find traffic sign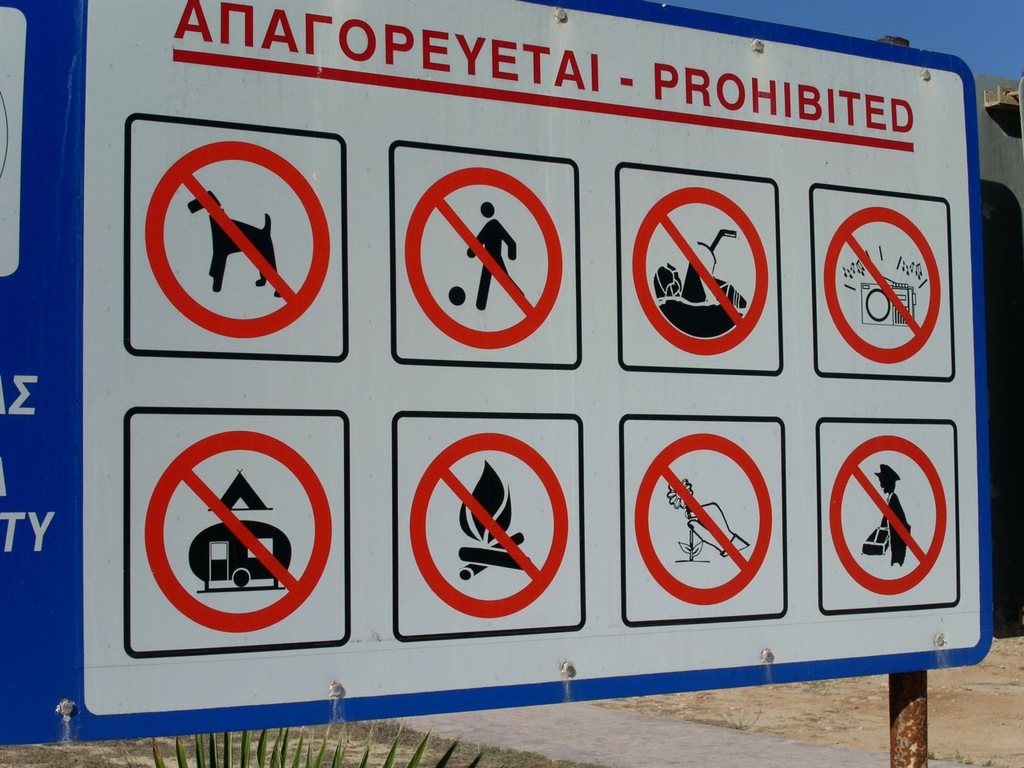
{"x1": 127, "y1": 115, "x2": 343, "y2": 361}
